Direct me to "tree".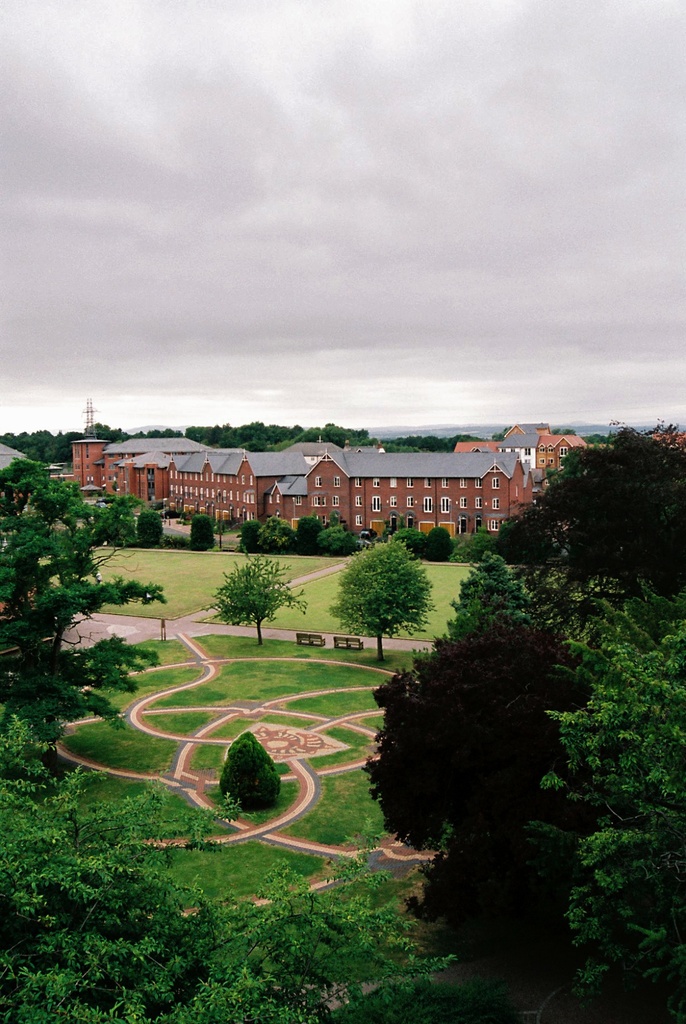
Direction: [0,714,395,1023].
